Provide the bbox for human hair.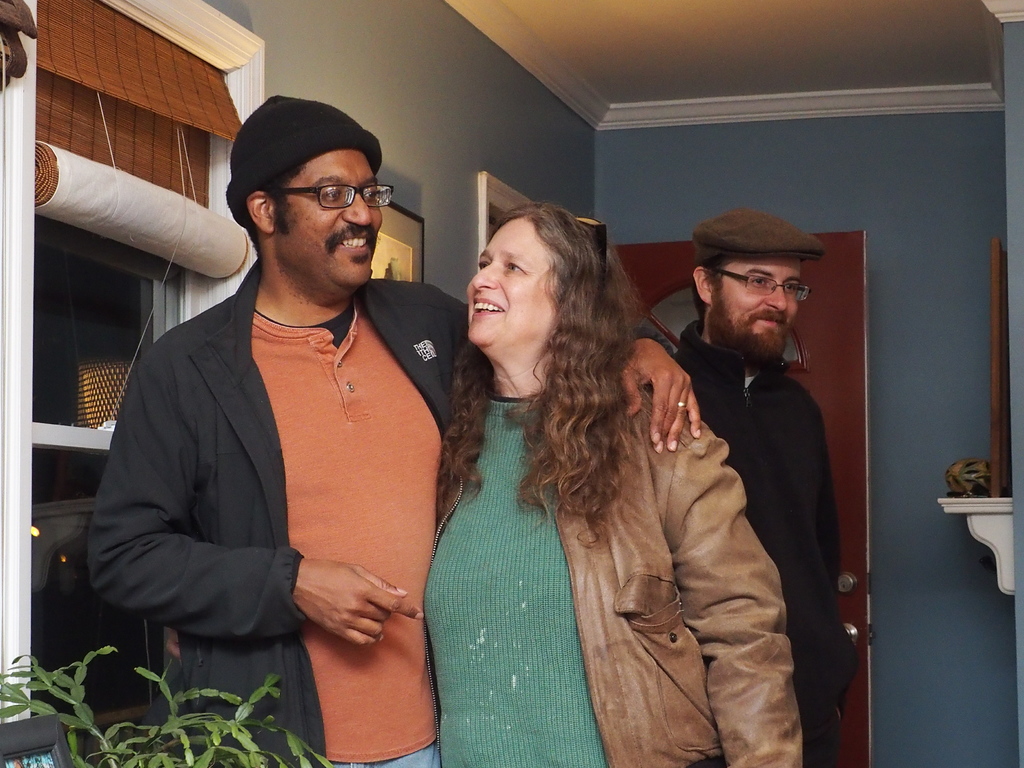
690, 252, 731, 320.
